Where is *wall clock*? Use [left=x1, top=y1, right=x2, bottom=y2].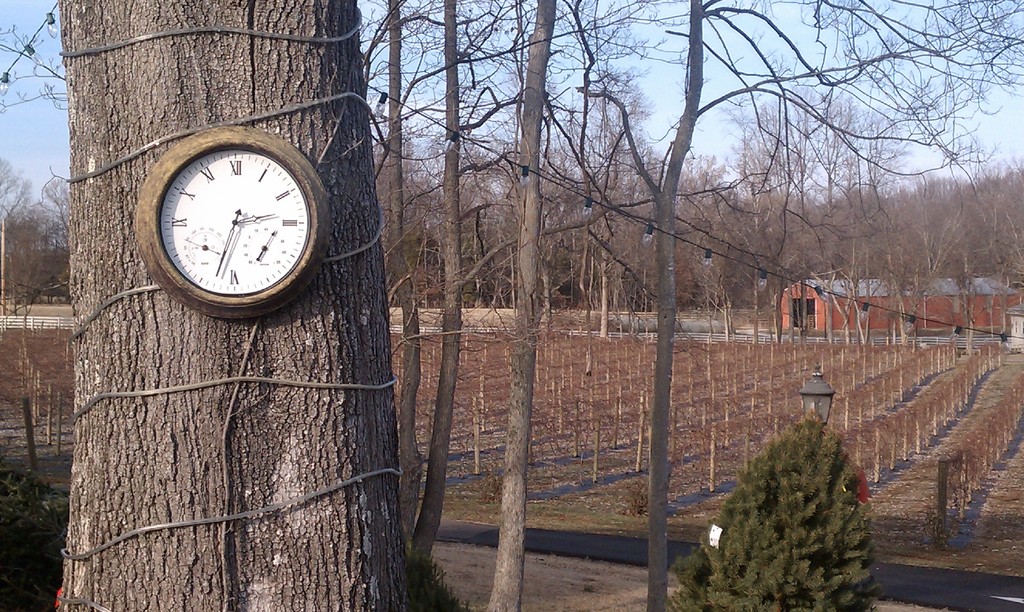
[left=134, top=134, right=308, bottom=319].
